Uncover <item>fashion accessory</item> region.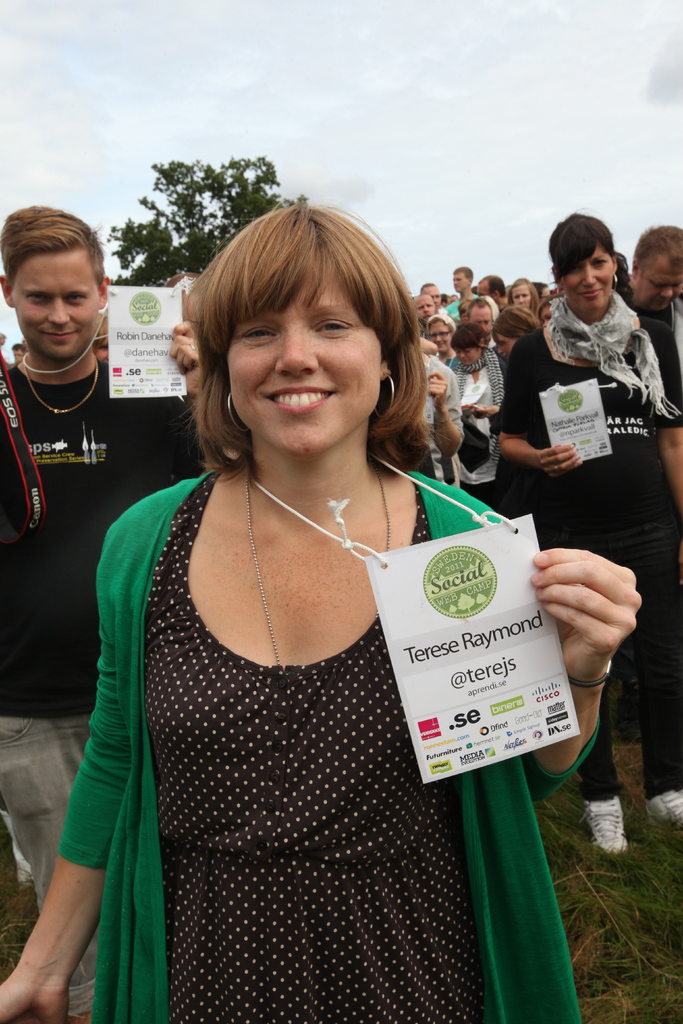
Uncovered: 572, 661, 613, 687.
